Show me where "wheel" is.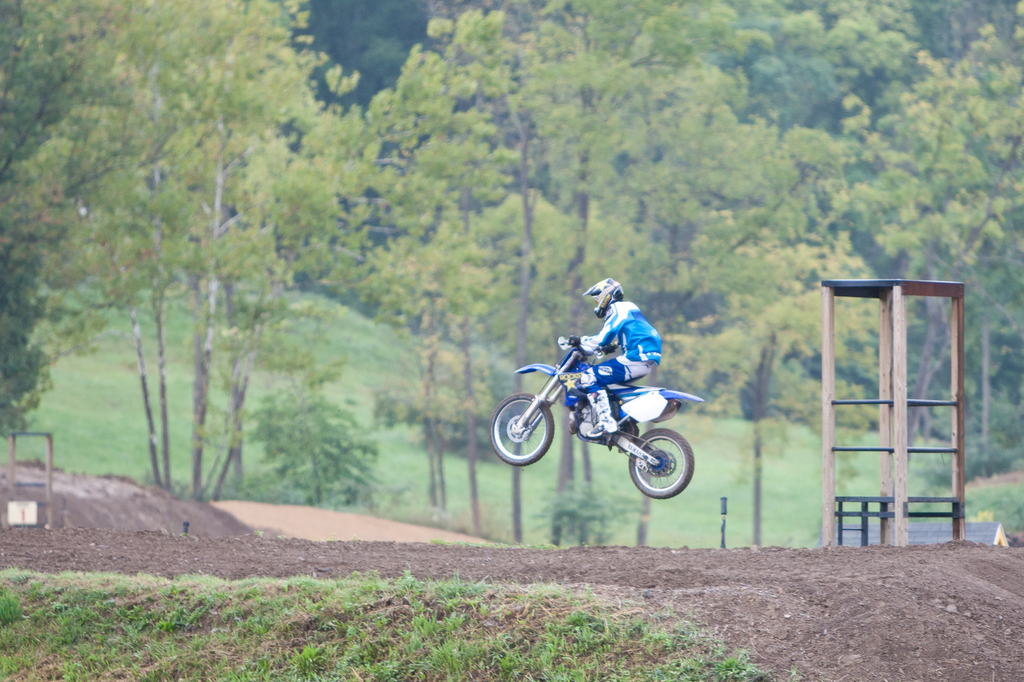
"wheel" is at {"x1": 492, "y1": 393, "x2": 552, "y2": 465}.
